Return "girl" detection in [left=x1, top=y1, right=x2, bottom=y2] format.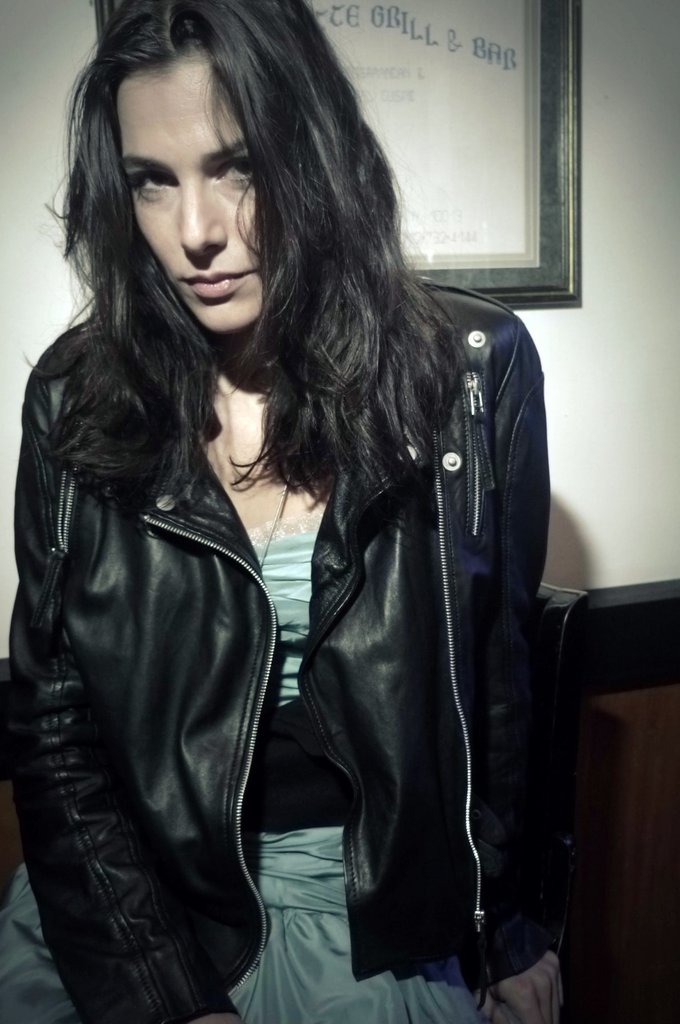
[left=8, top=1, right=547, bottom=1021].
